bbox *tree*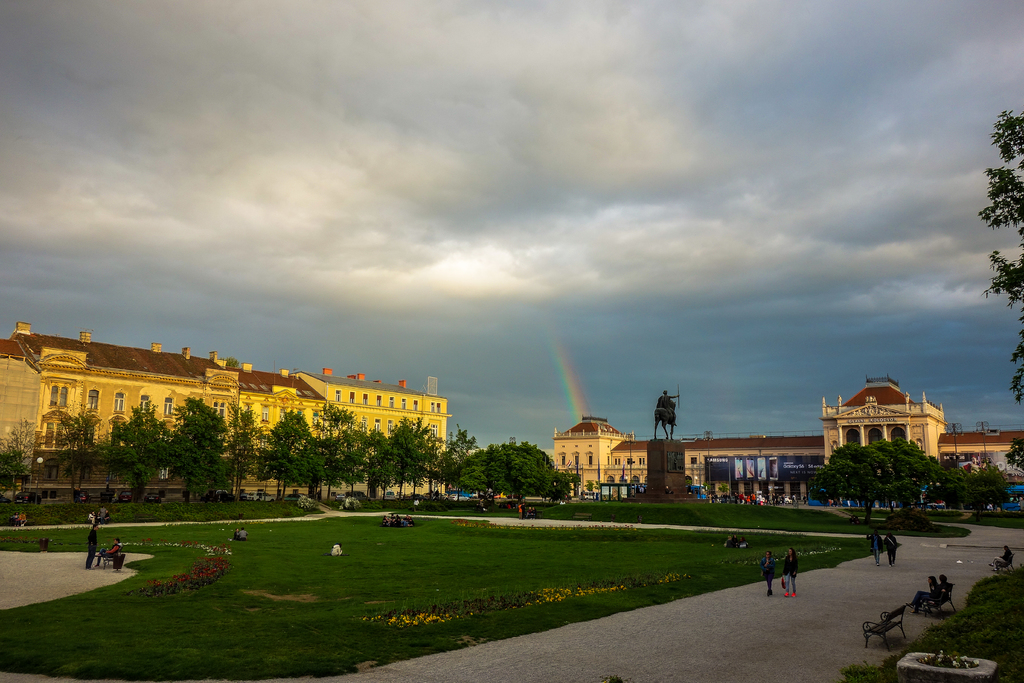
x1=456, y1=427, x2=477, y2=450
